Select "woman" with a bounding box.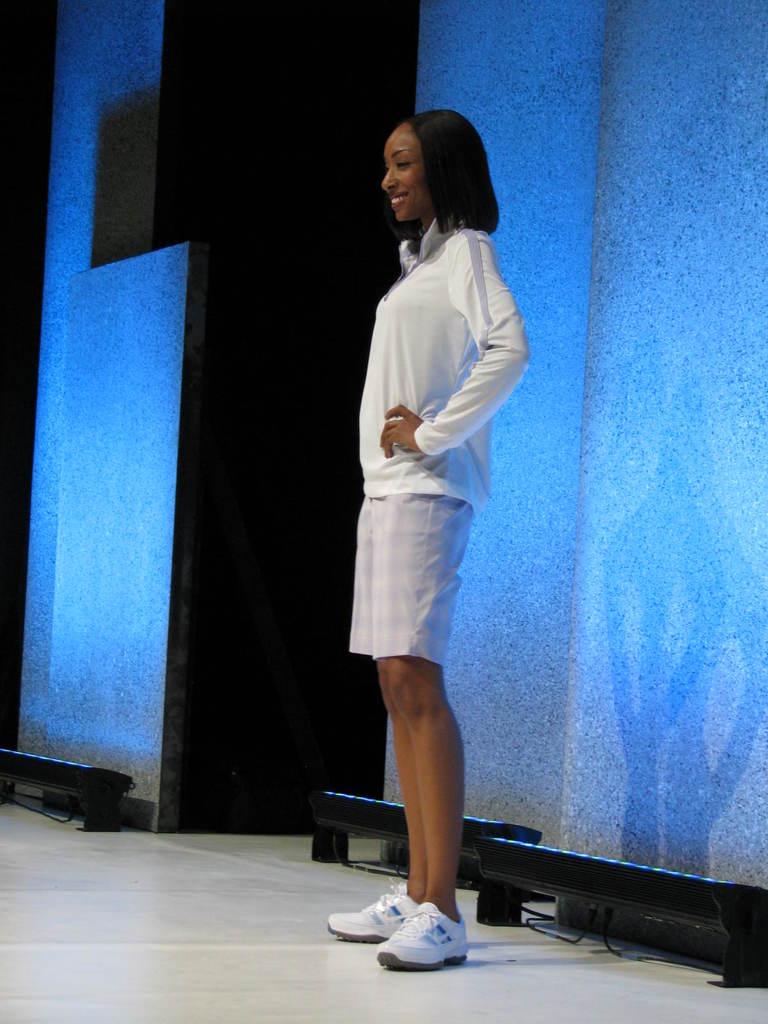
select_region(333, 99, 535, 873).
